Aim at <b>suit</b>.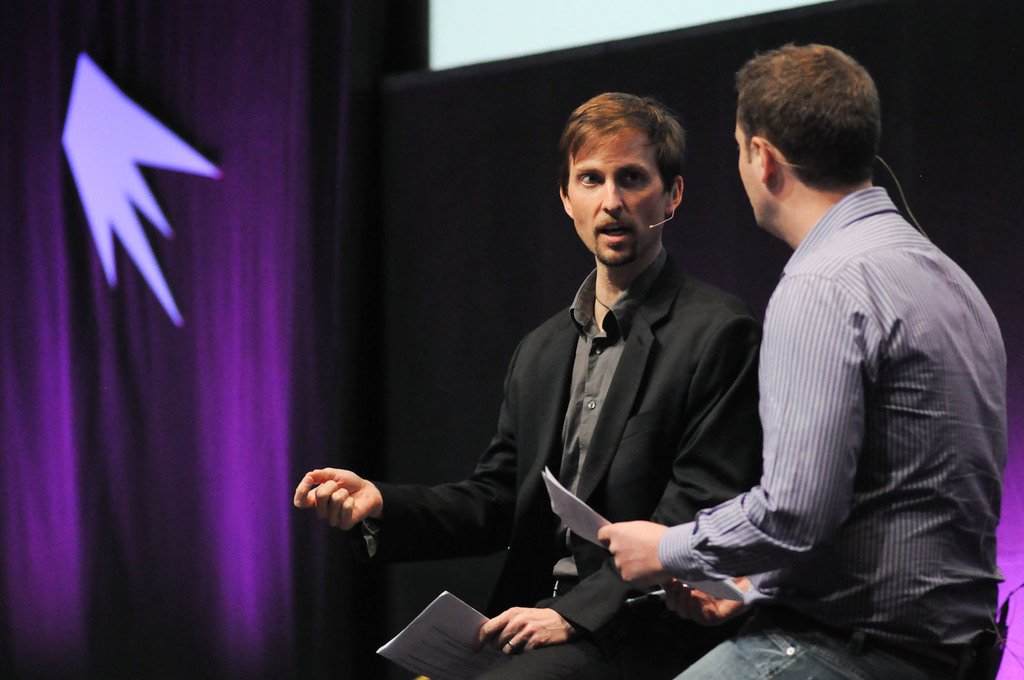
Aimed at [x1=415, y1=134, x2=761, y2=669].
